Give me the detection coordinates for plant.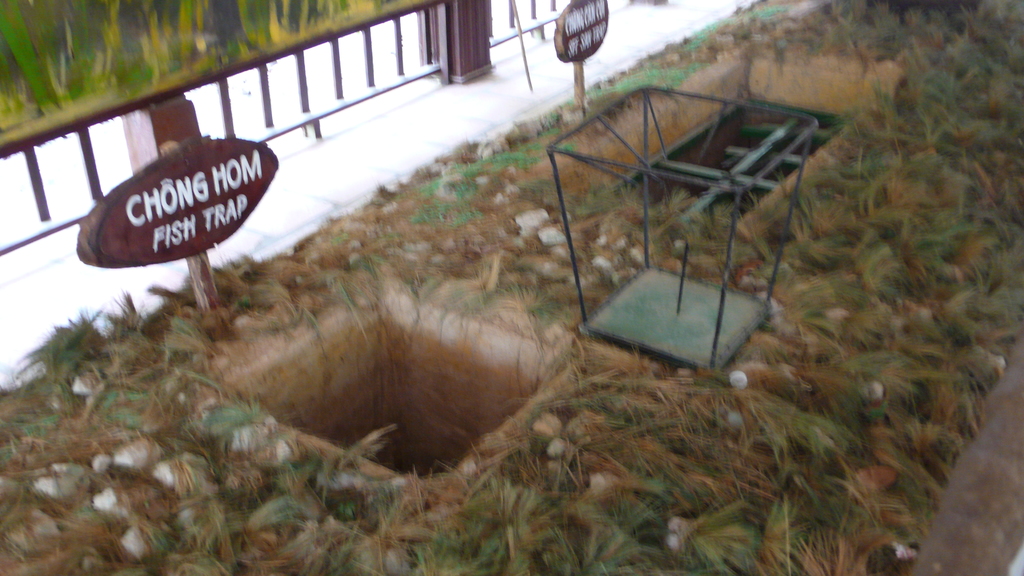
select_region(844, 340, 918, 419).
